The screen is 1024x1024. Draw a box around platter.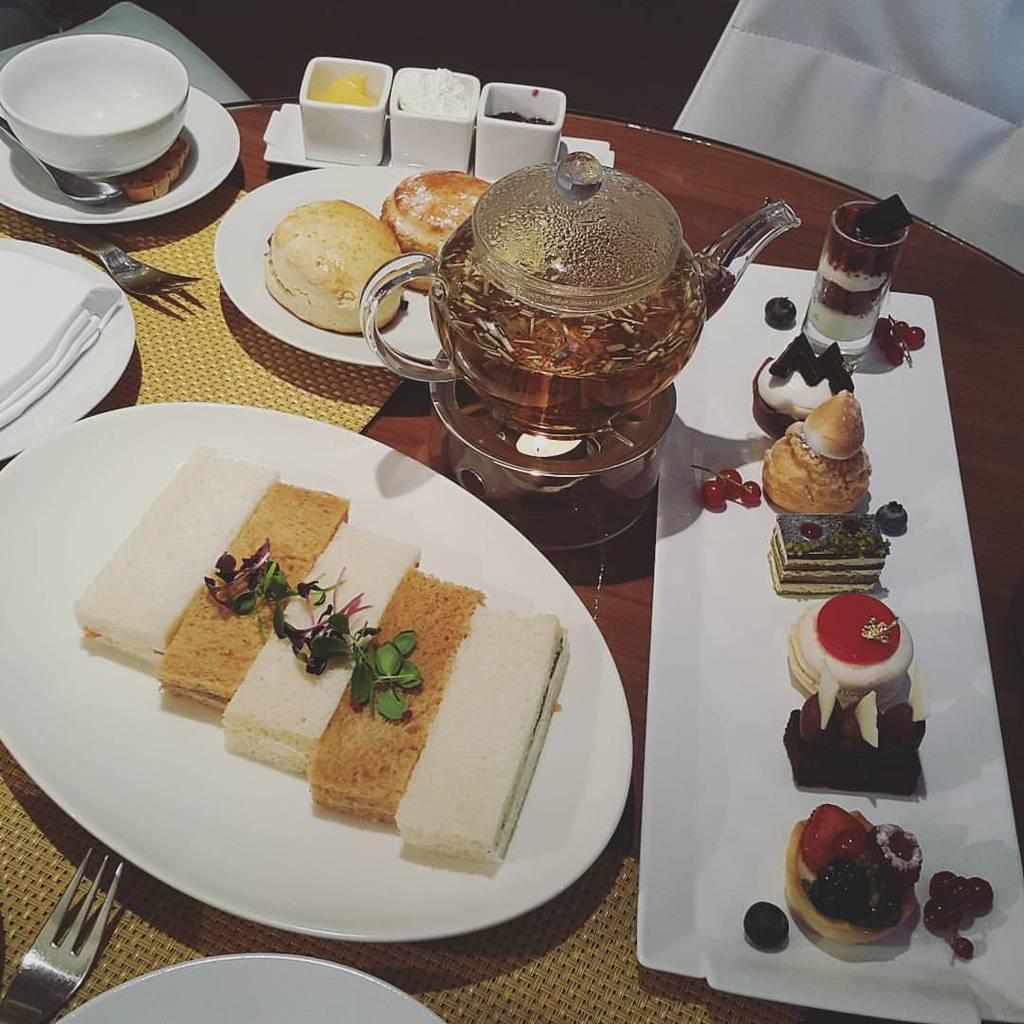
BBox(0, 86, 231, 223).
